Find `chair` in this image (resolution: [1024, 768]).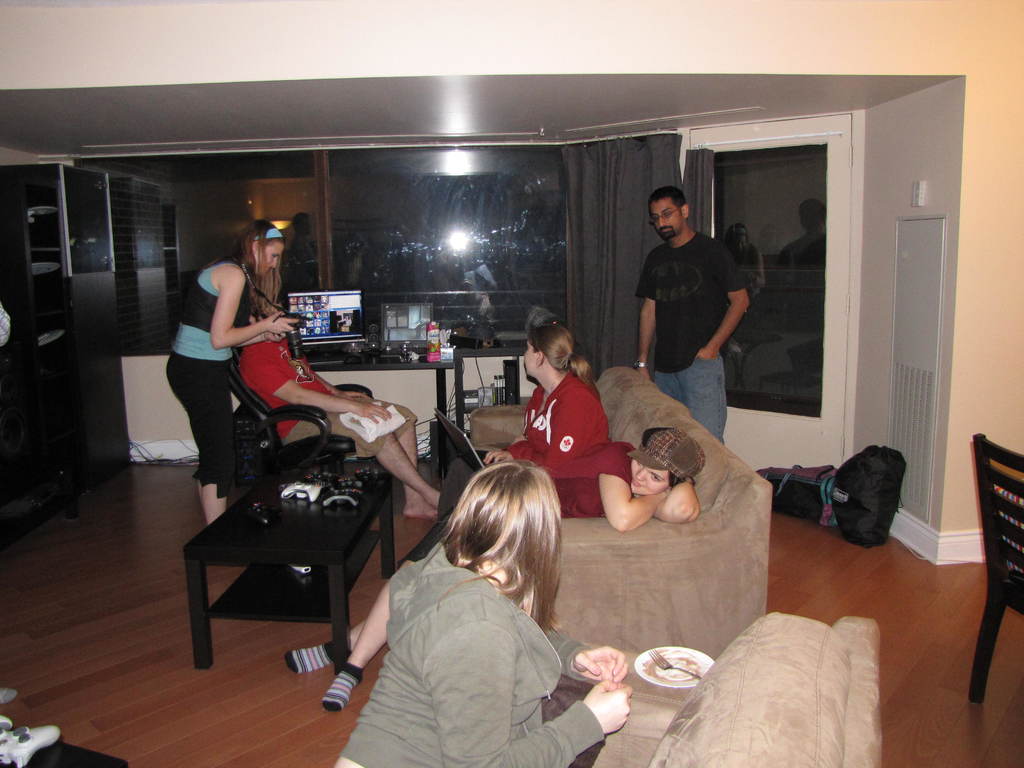
[left=228, top=342, right=376, bottom=477].
